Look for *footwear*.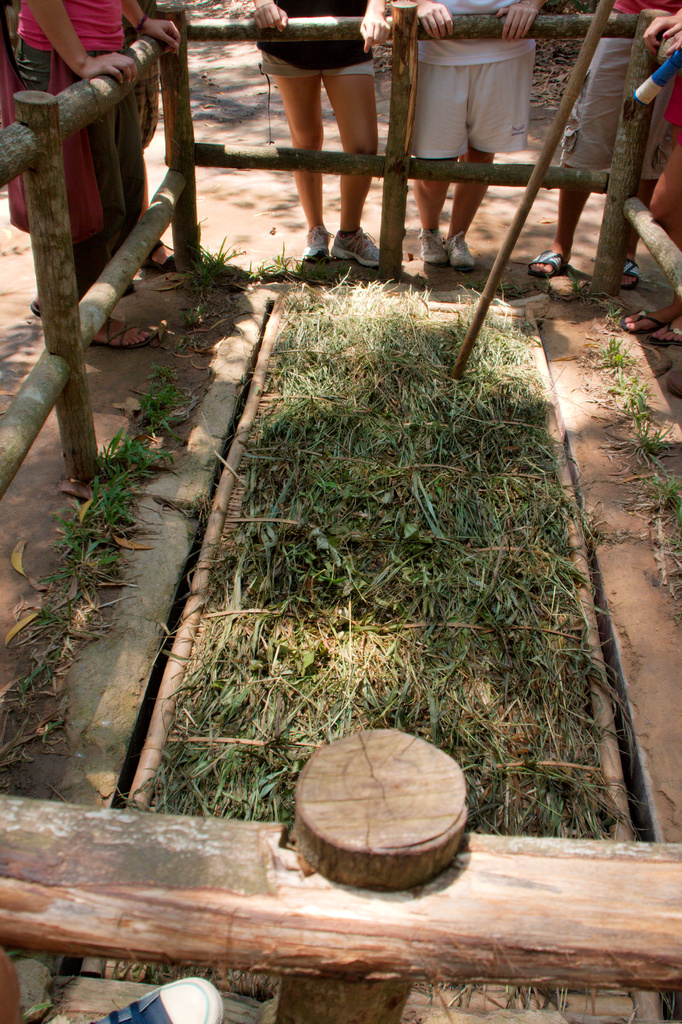
Found: <region>81, 979, 225, 1023</region>.
